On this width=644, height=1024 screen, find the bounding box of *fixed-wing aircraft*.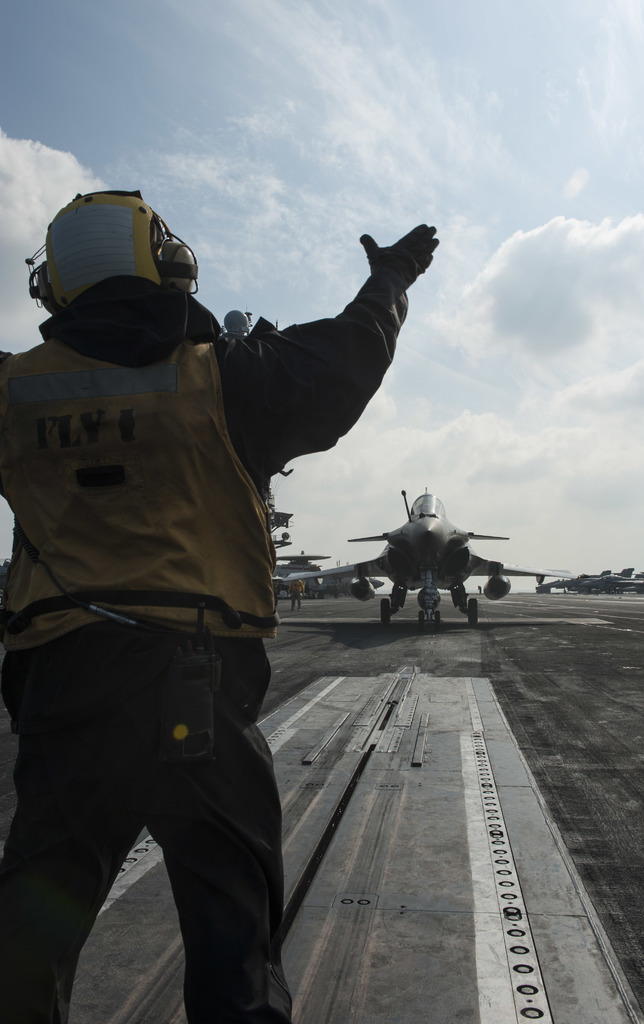
Bounding box: x1=285, y1=476, x2=579, y2=625.
